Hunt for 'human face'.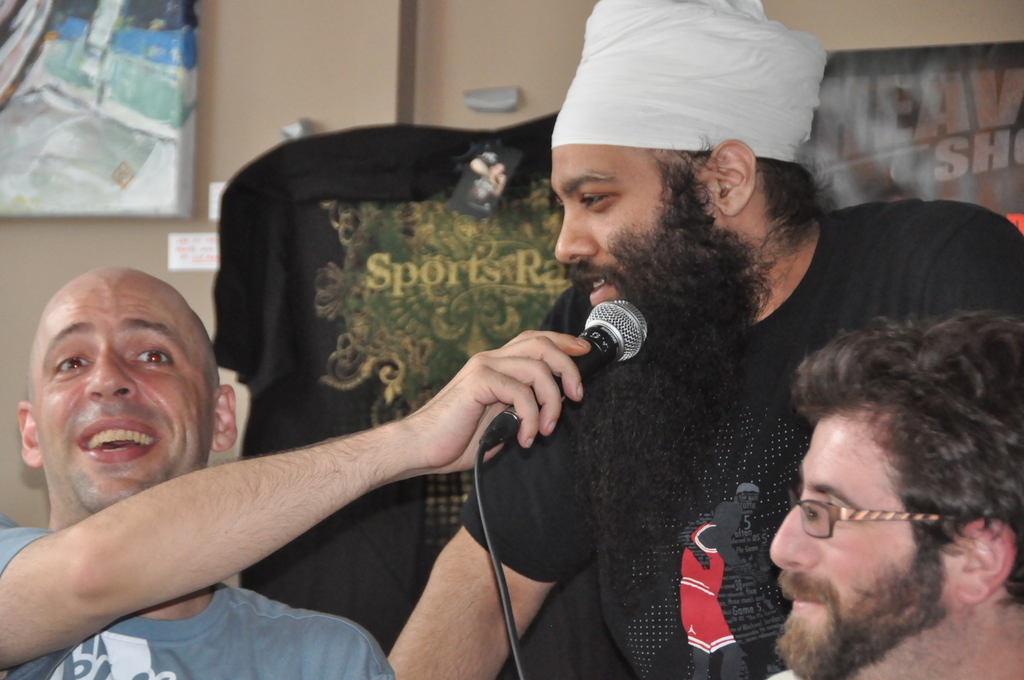
Hunted down at <bbox>33, 270, 215, 513</bbox>.
